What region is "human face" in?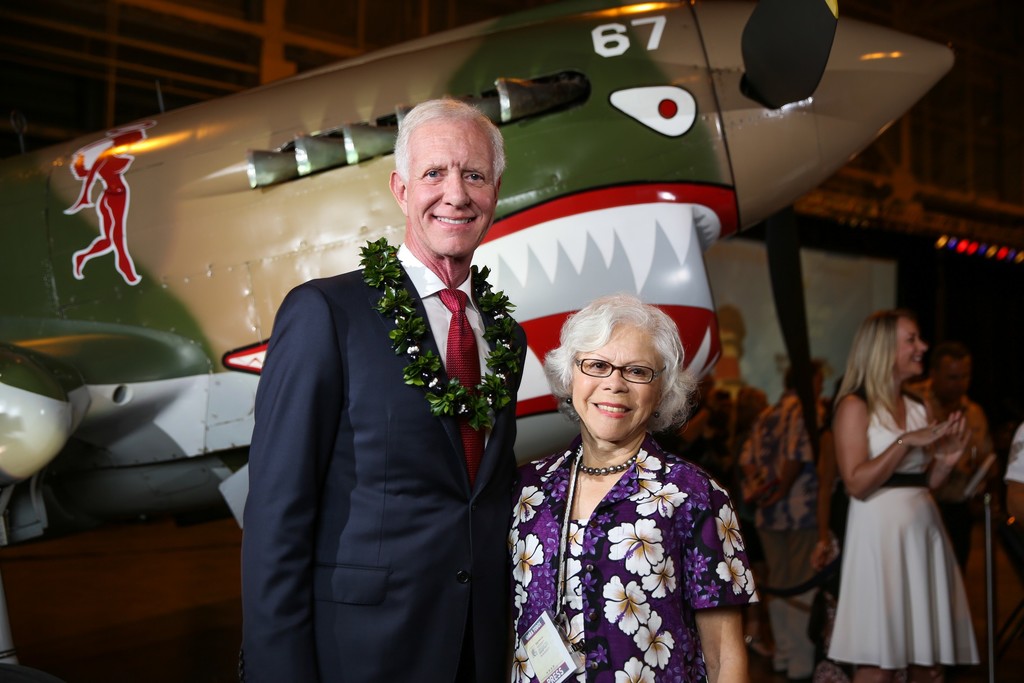
region(935, 361, 969, 406).
